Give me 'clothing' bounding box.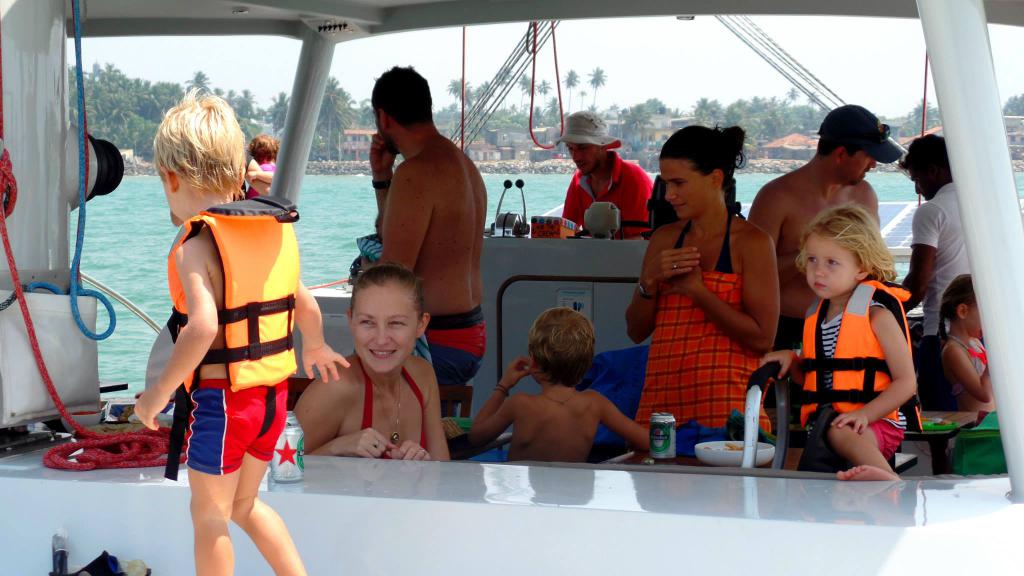
left=646, top=176, right=778, bottom=439.
